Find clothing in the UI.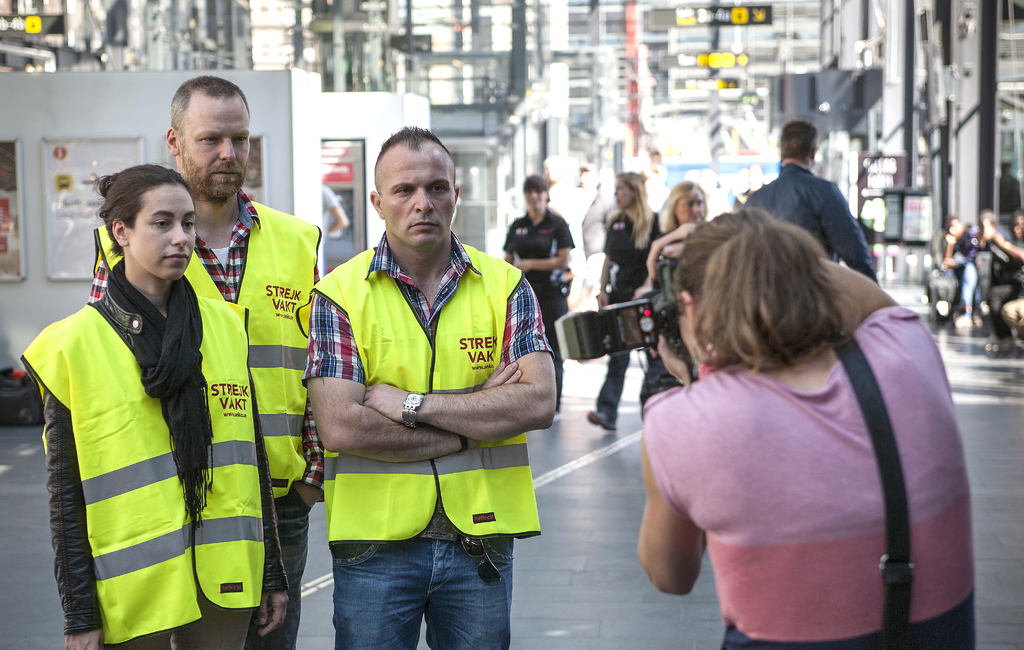
UI element at [left=642, top=304, right=986, bottom=649].
